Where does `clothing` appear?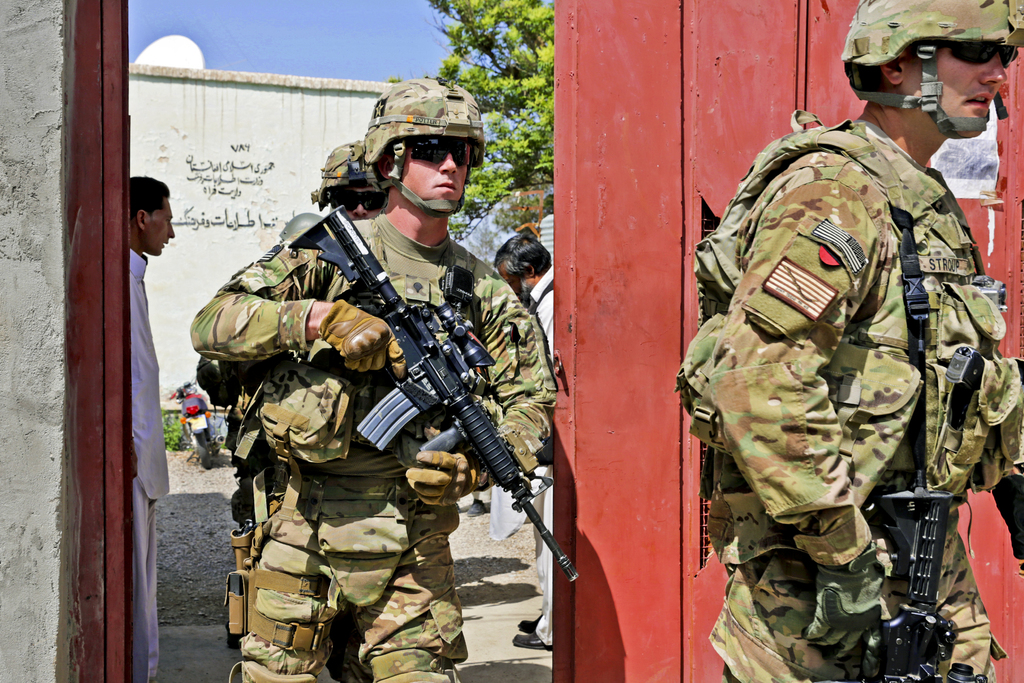
Appears at (191, 211, 552, 682).
